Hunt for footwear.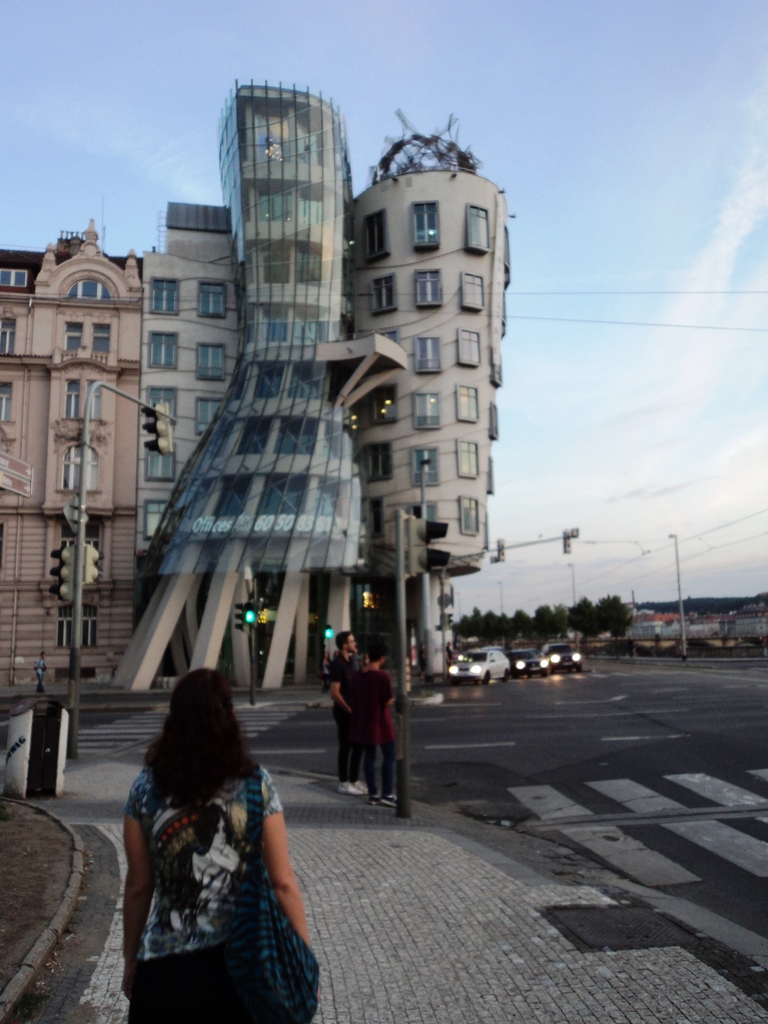
Hunted down at <region>363, 790, 379, 803</region>.
